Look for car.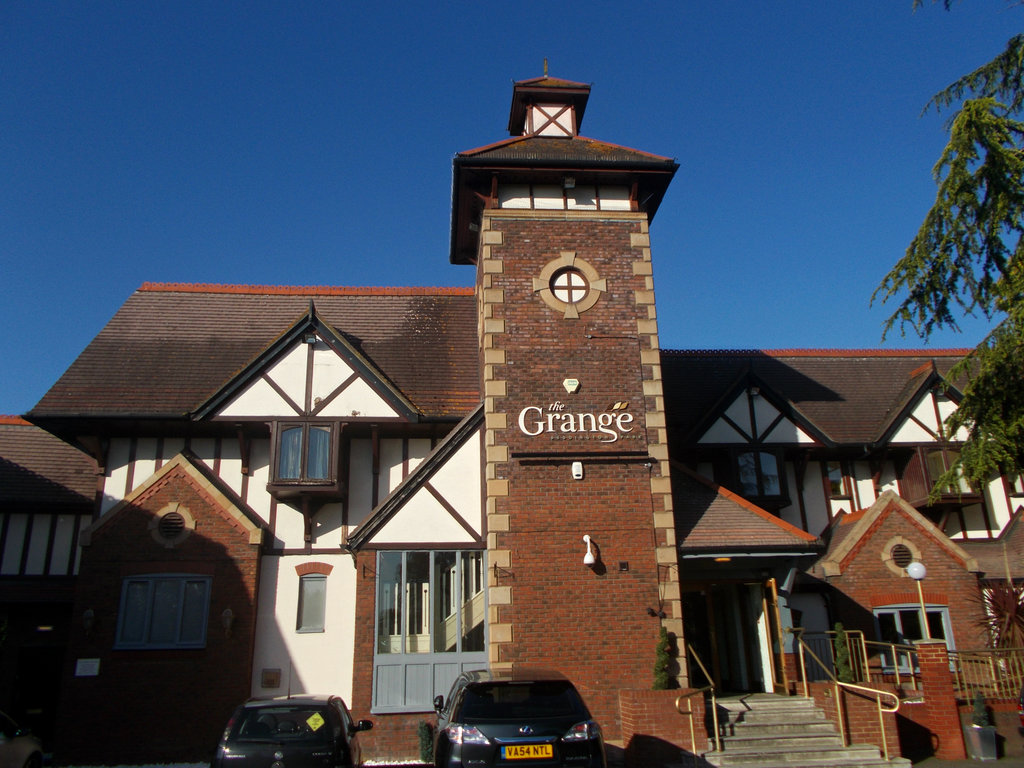
Found: <bbox>212, 658, 373, 767</bbox>.
